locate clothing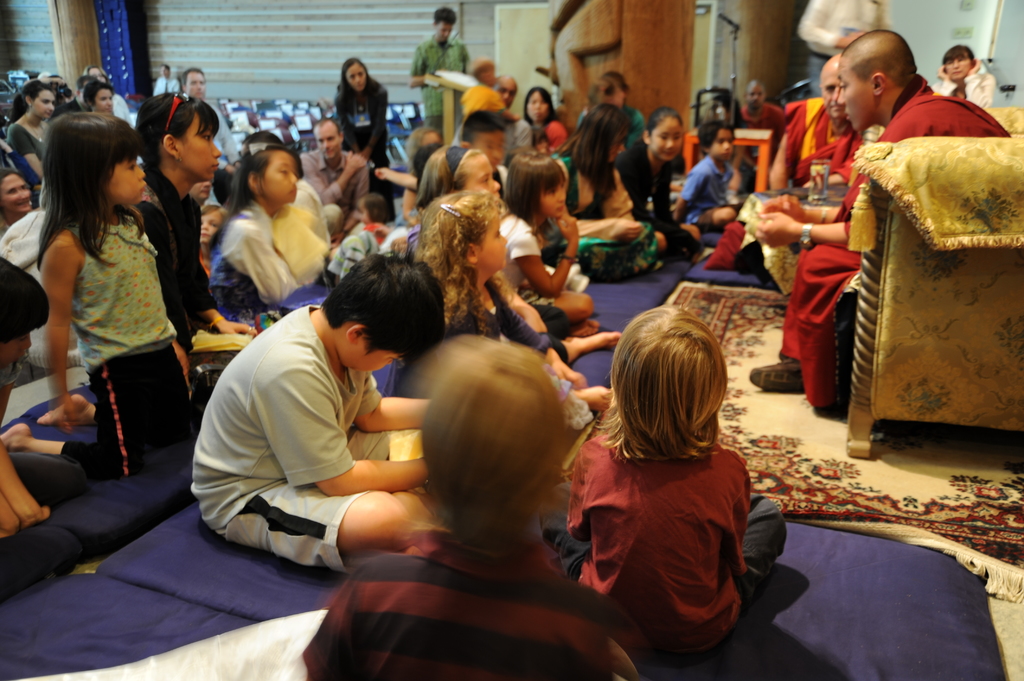
668:154:733:253
